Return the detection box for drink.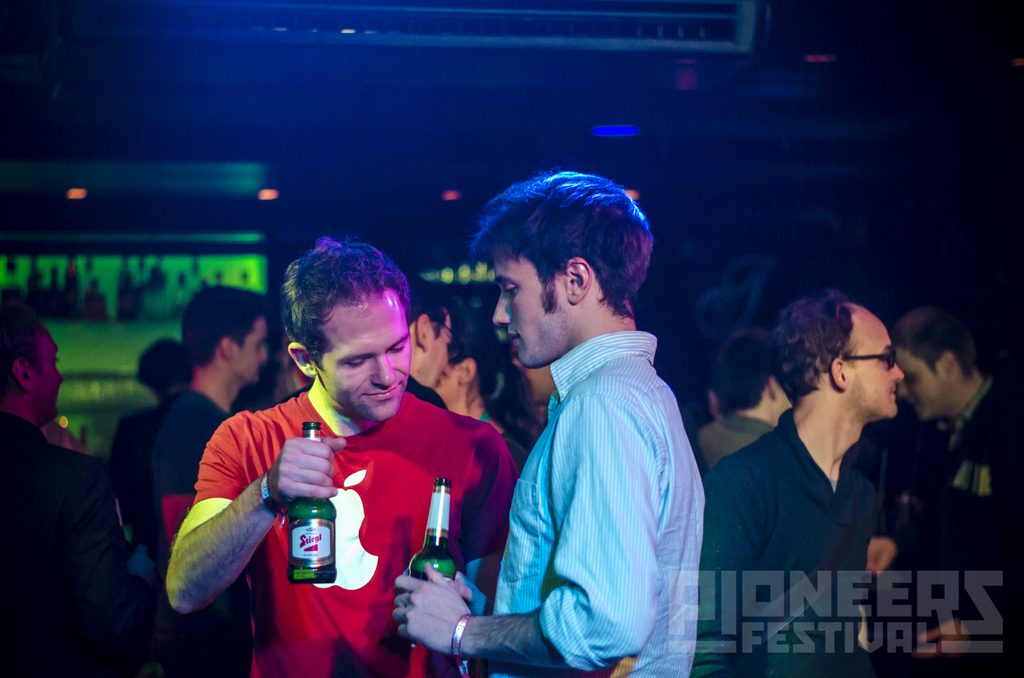
box=[286, 485, 335, 603].
